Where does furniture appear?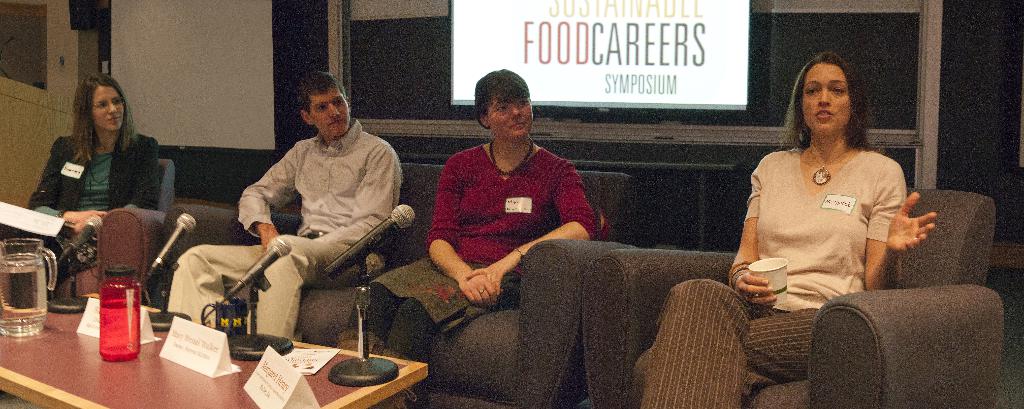
Appears at x1=0, y1=157, x2=177, y2=303.
